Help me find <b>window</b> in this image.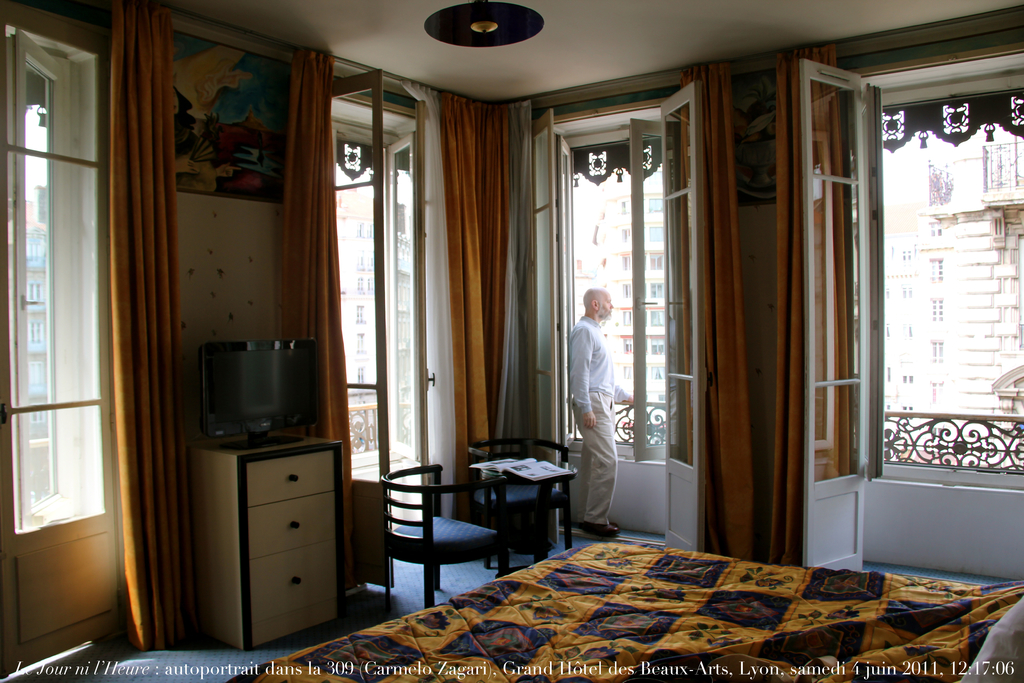
Found it: <region>930, 258, 946, 285</region>.
